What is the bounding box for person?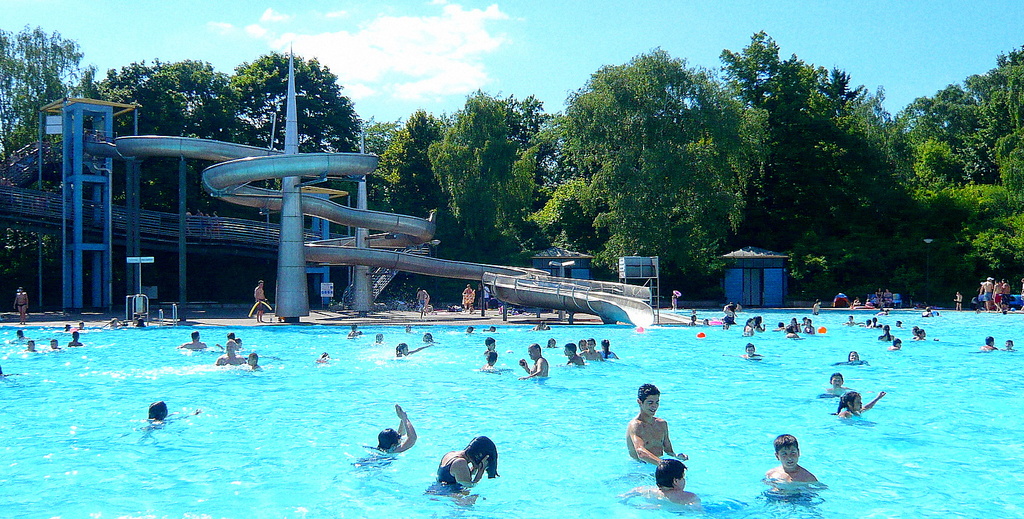
(800, 311, 819, 336).
